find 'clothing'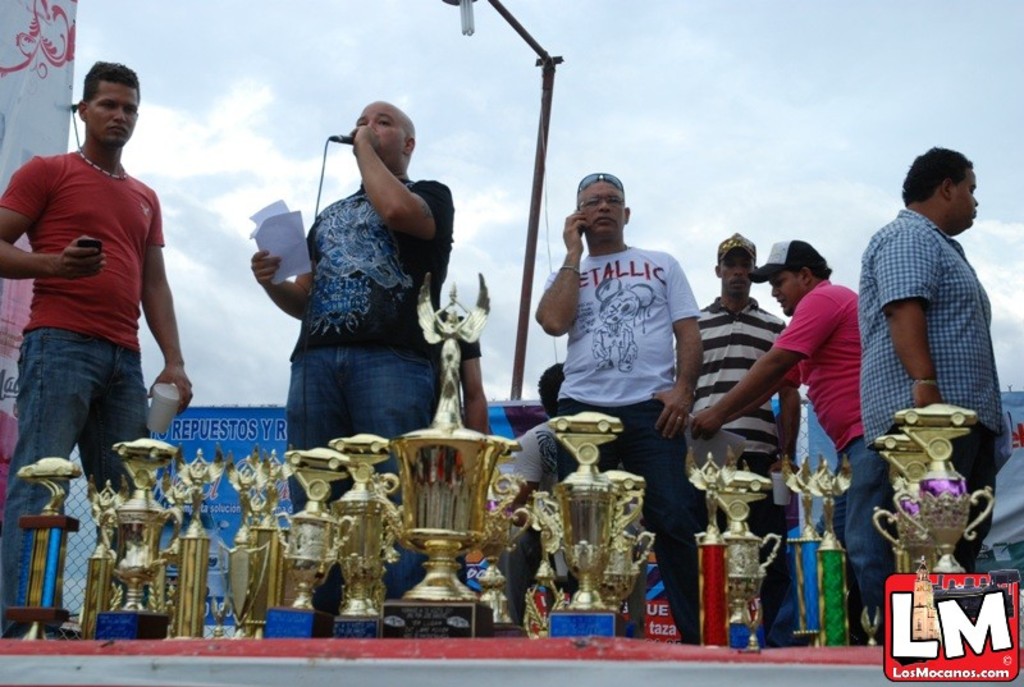
{"left": 274, "top": 340, "right": 461, "bottom": 525}
